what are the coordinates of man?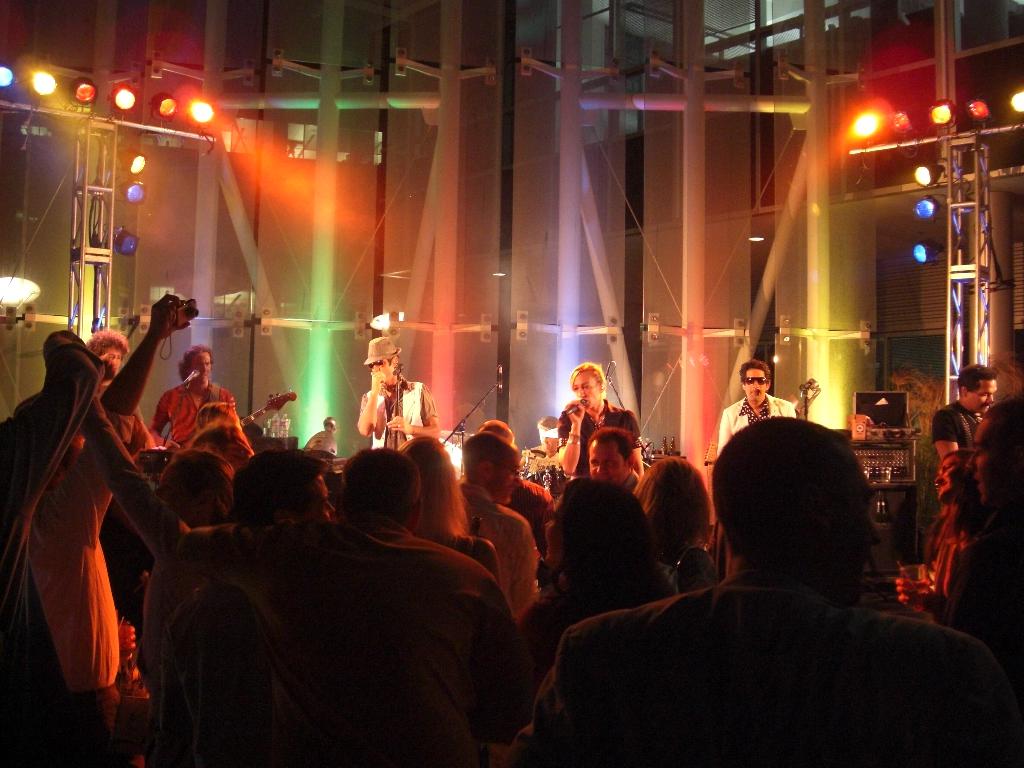
<region>721, 360, 794, 460</region>.
